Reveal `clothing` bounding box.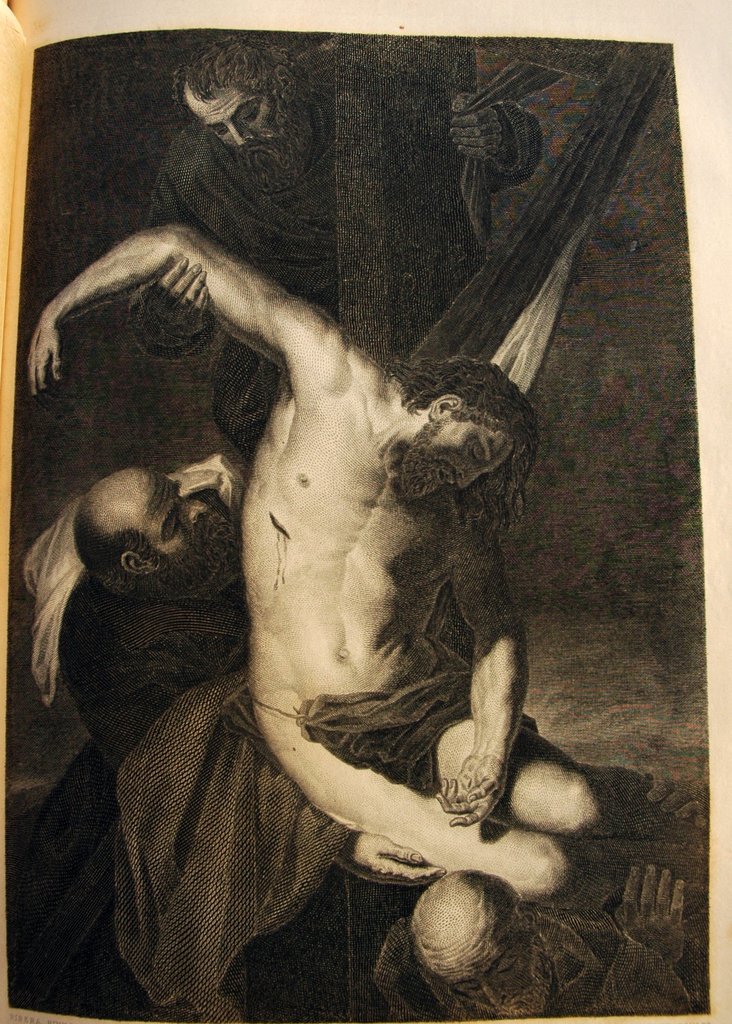
Revealed: locate(49, 494, 271, 756).
